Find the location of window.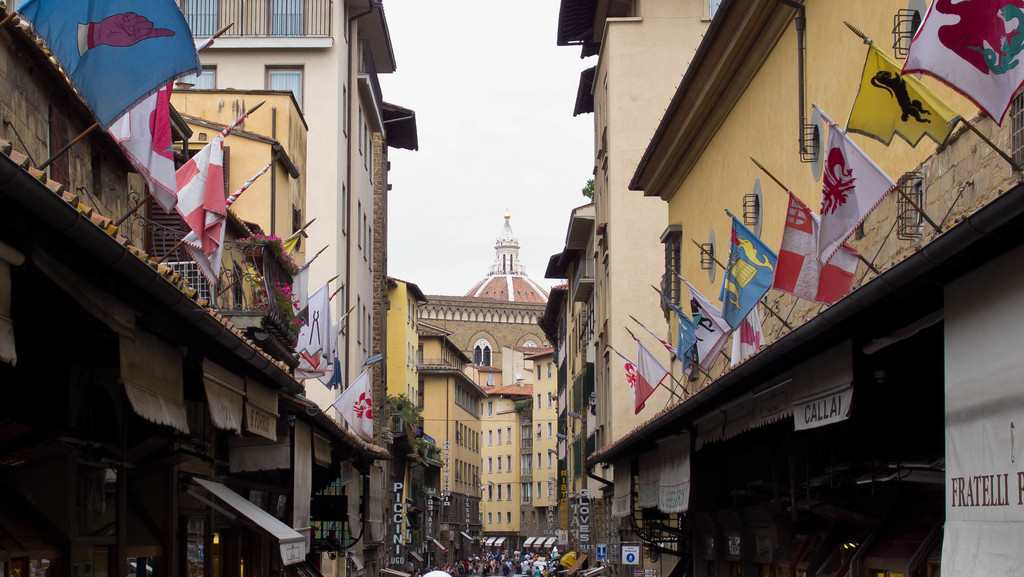
Location: (471,342,493,370).
